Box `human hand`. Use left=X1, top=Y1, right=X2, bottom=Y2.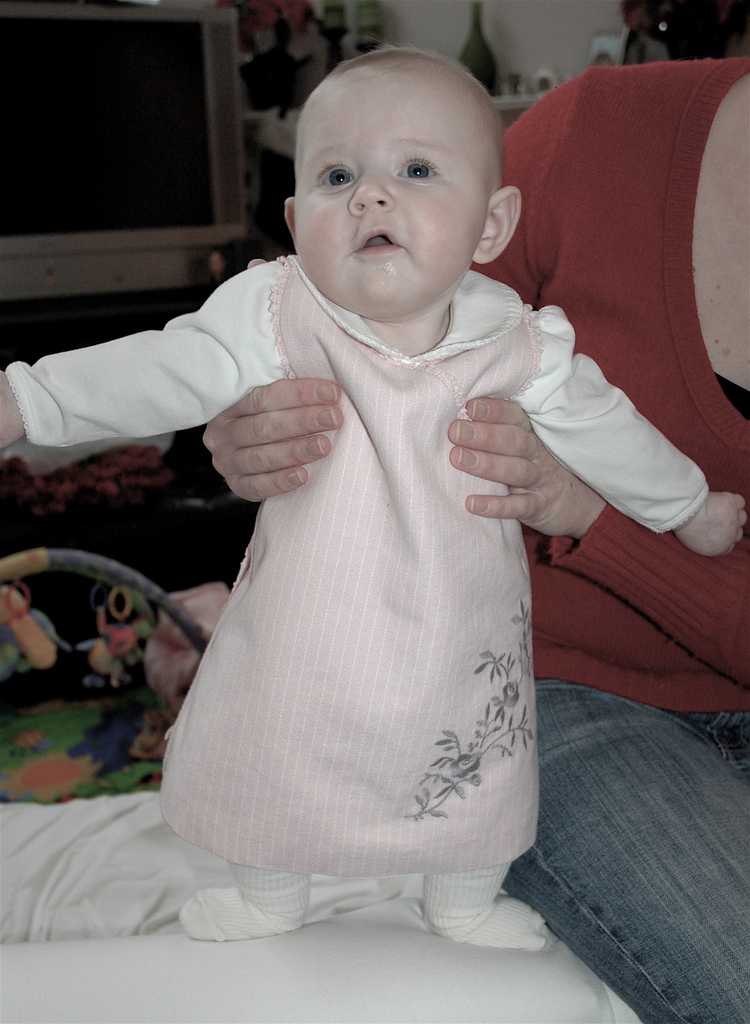
left=188, top=365, right=355, bottom=503.
